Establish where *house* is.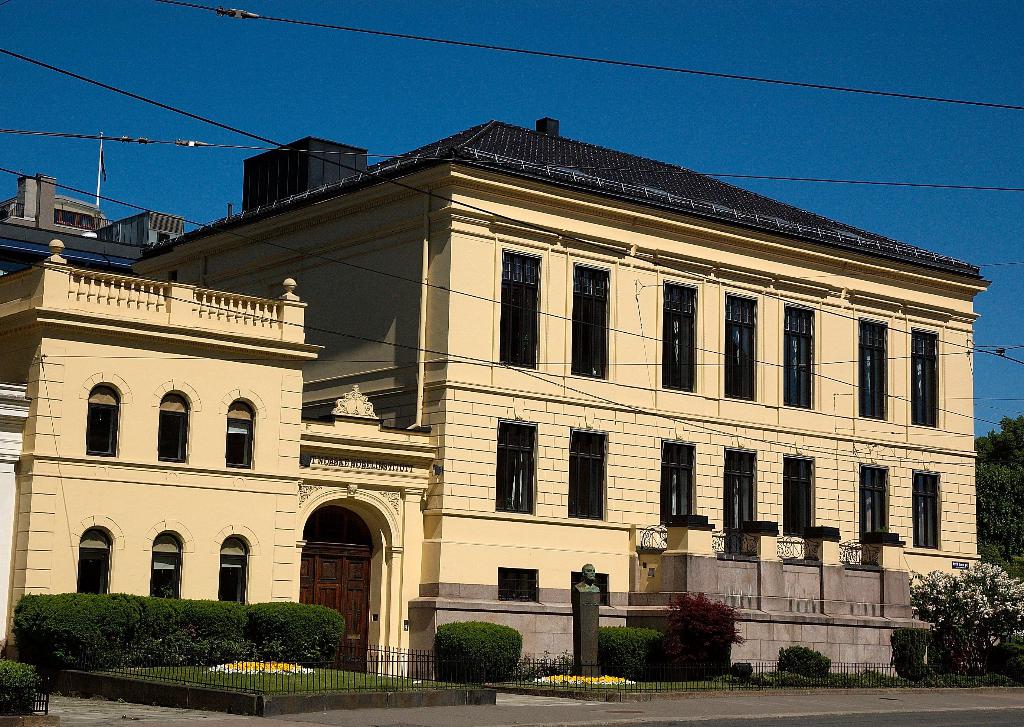
Established at locate(0, 247, 323, 689).
